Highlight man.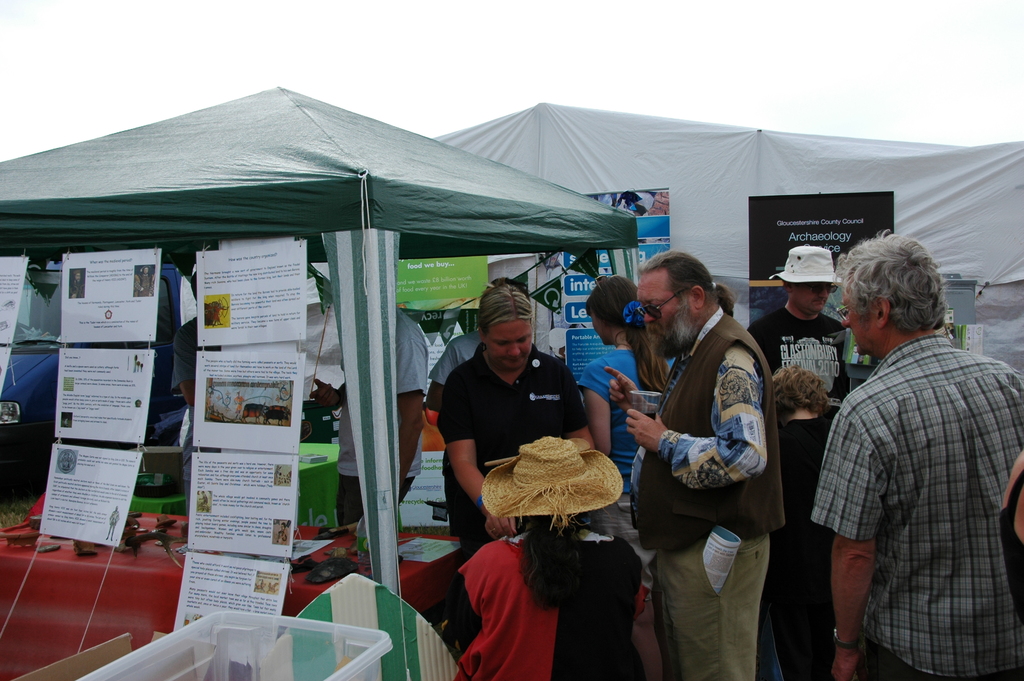
Highlighted region: [602, 253, 783, 680].
